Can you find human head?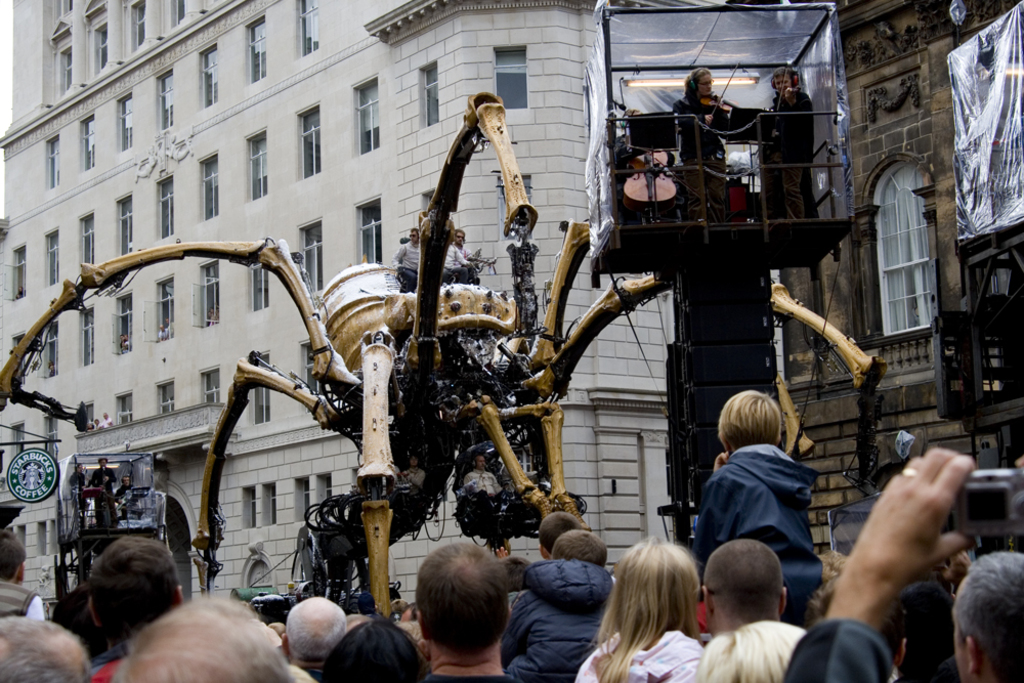
Yes, bounding box: rect(770, 73, 799, 99).
